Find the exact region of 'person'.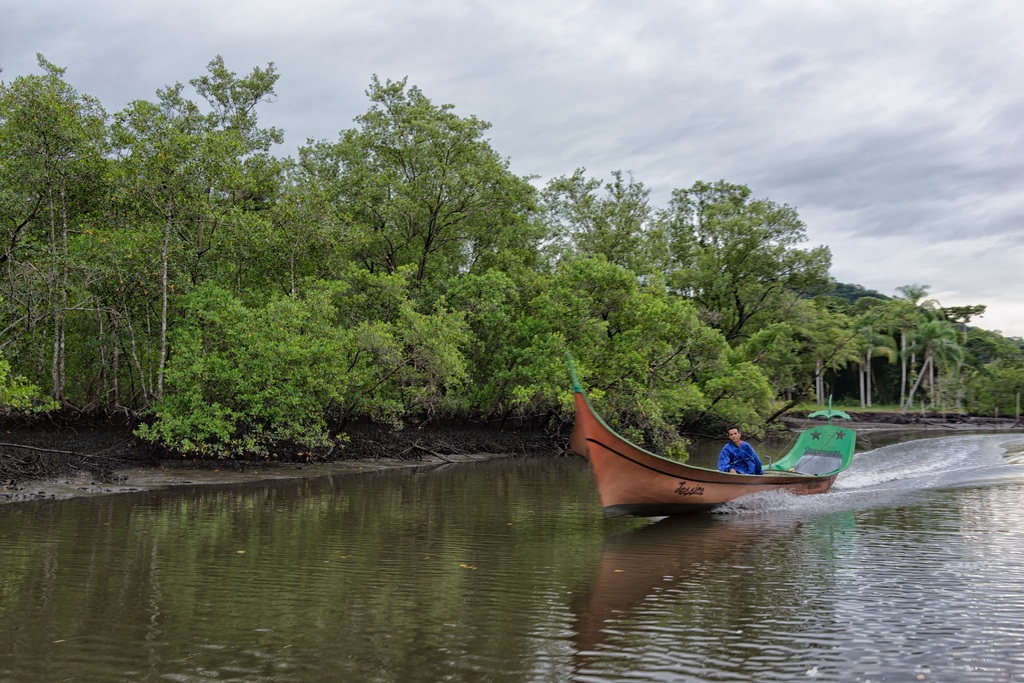
Exact region: left=712, top=411, right=765, bottom=479.
